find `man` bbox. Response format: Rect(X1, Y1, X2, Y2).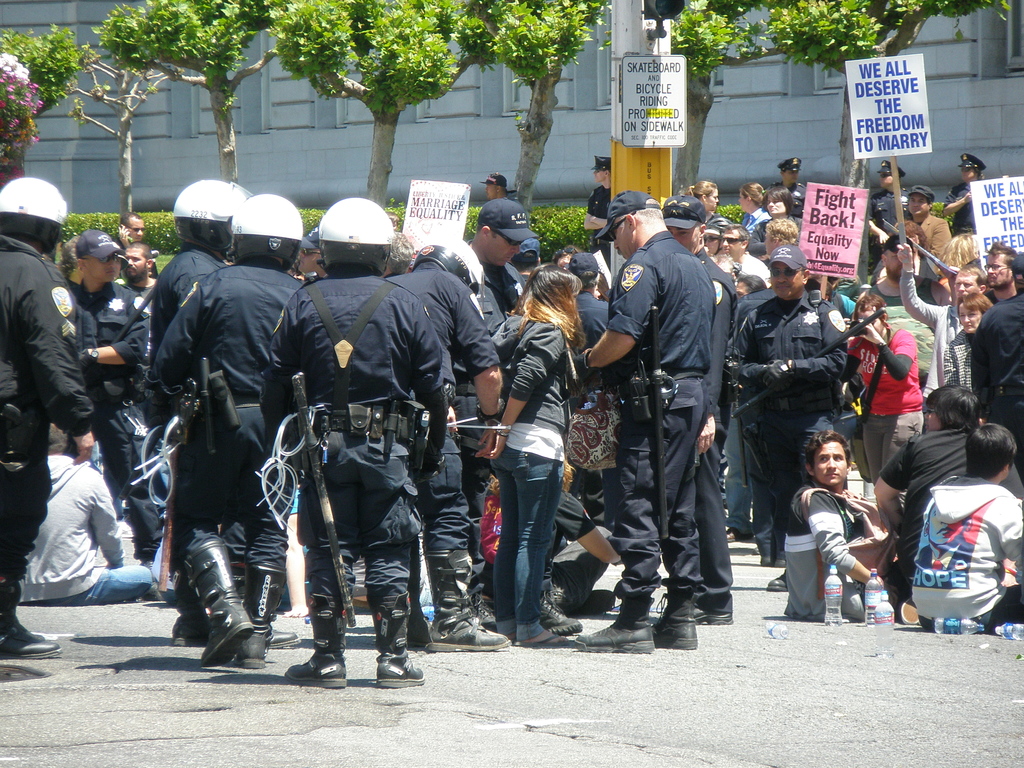
Rect(973, 244, 1020, 307).
